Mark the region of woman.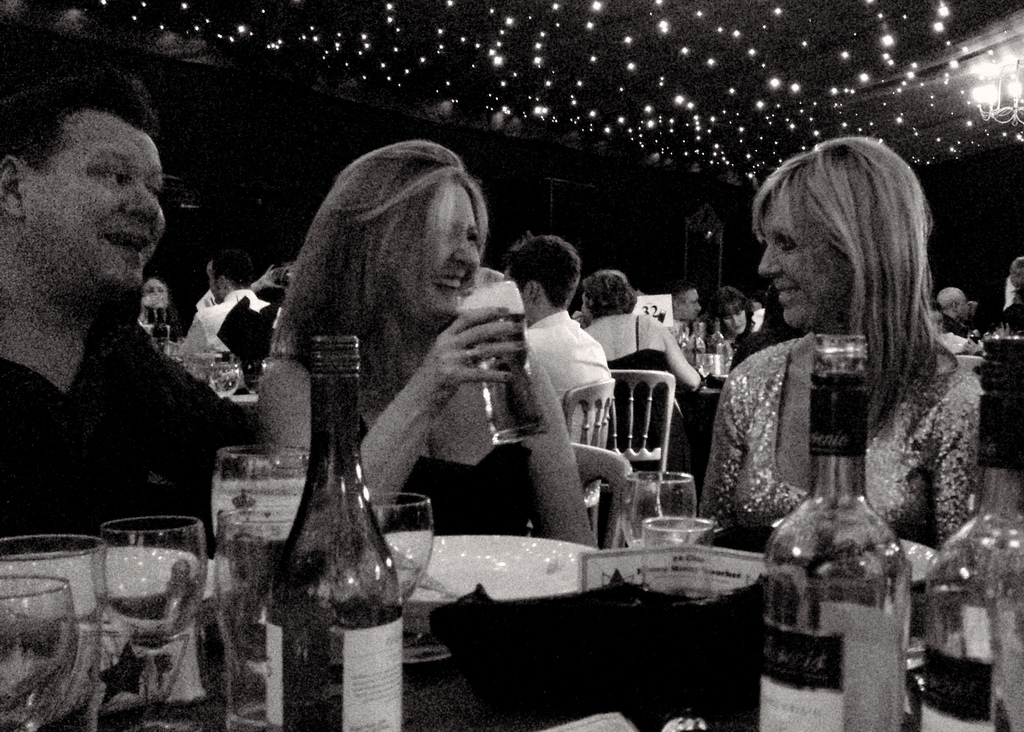
Region: <box>575,267,708,477</box>.
